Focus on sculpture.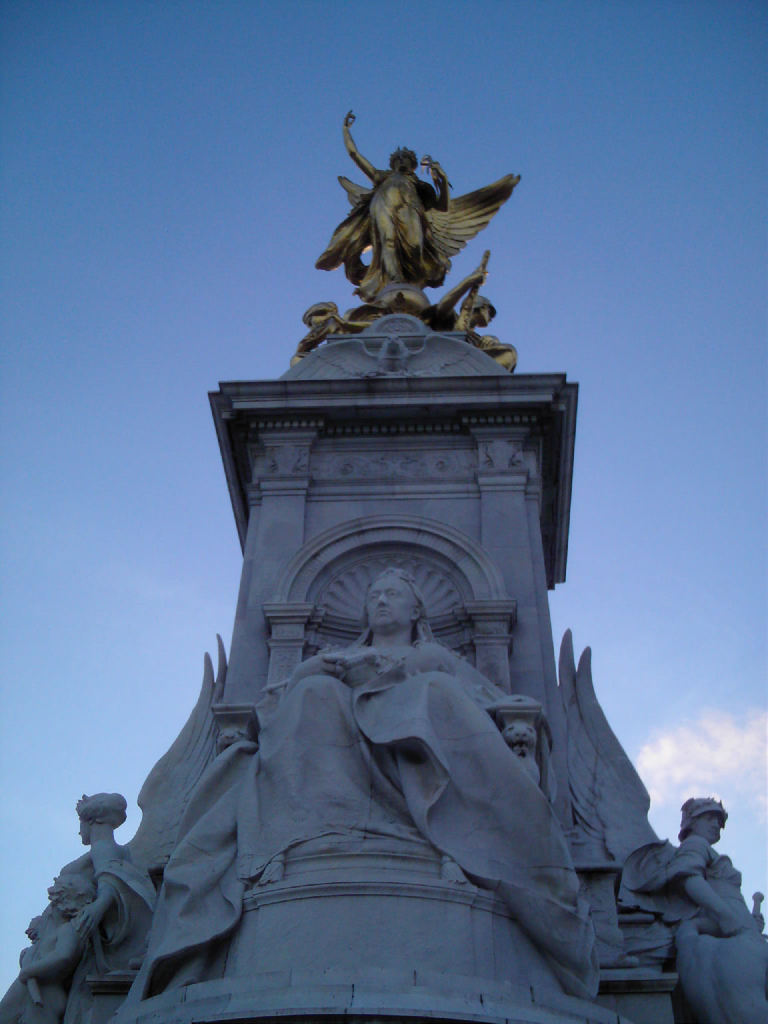
Focused at x1=291 y1=302 x2=356 y2=369.
